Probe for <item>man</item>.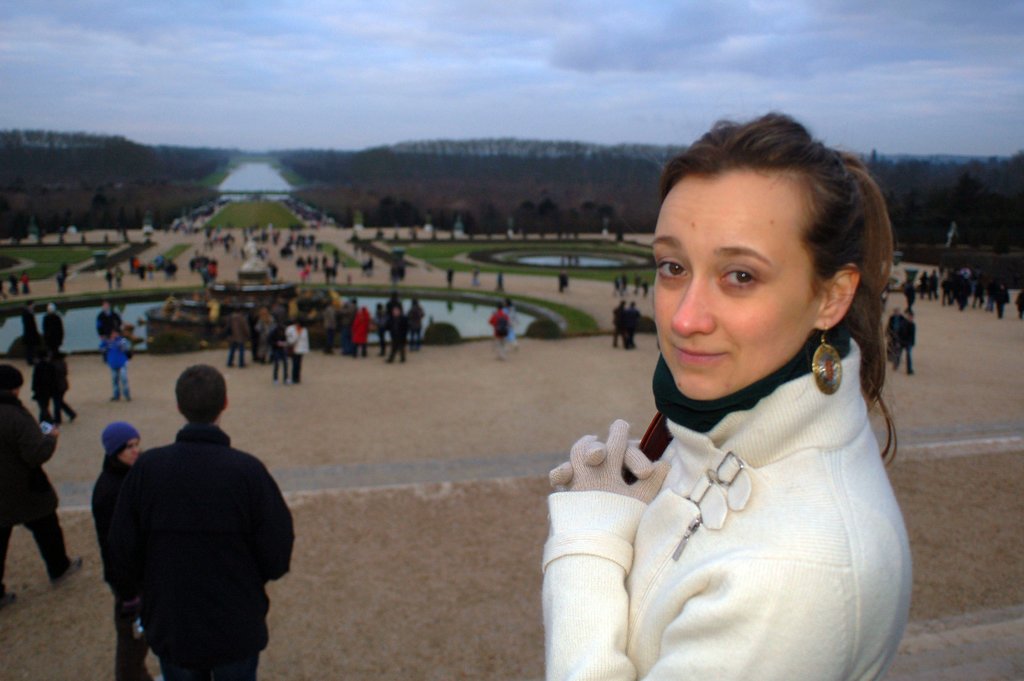
Probe result: 491 304 512 357.
